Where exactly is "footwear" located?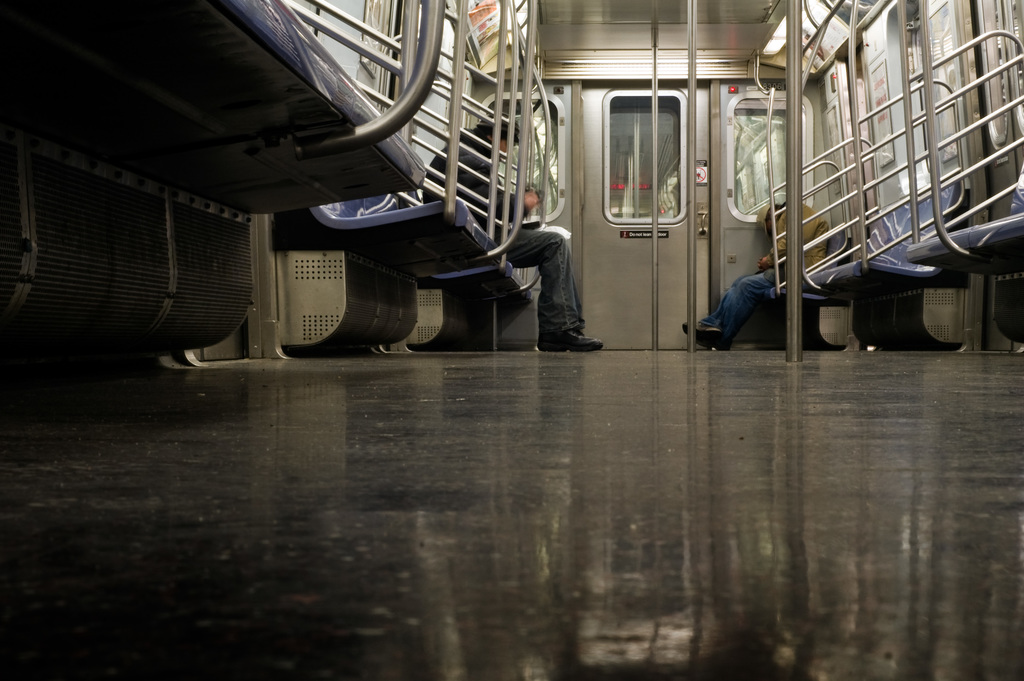
Its bounding box is select_region(538, 334, 605, 356).
